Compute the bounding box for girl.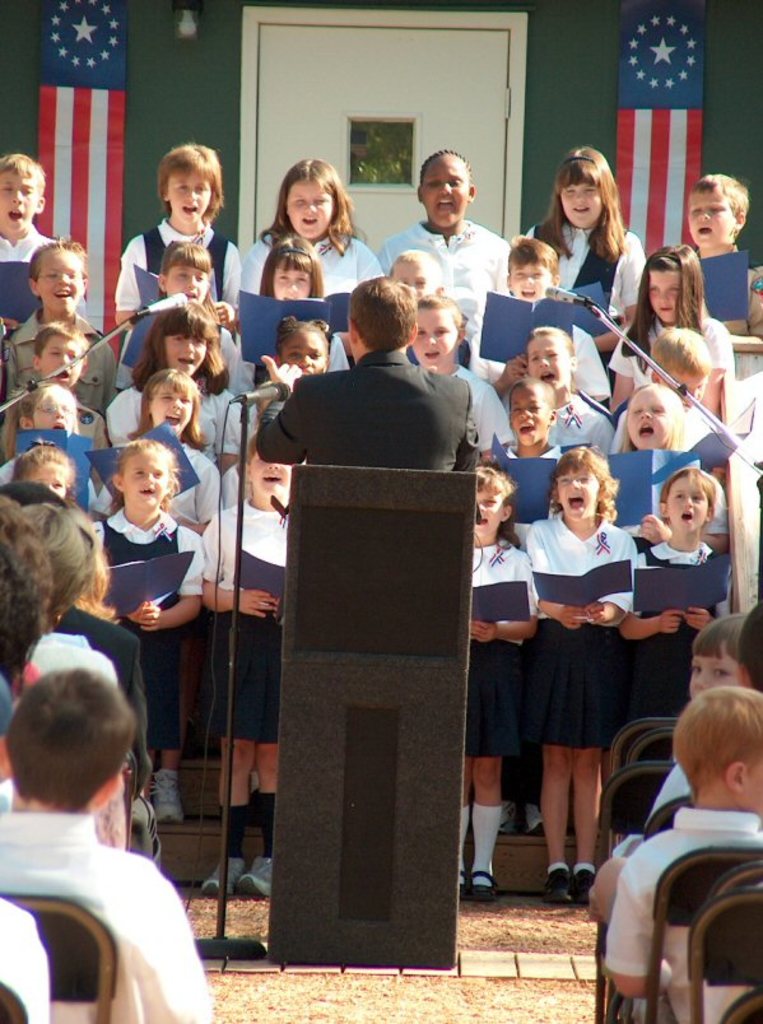
112/245/224/381.
